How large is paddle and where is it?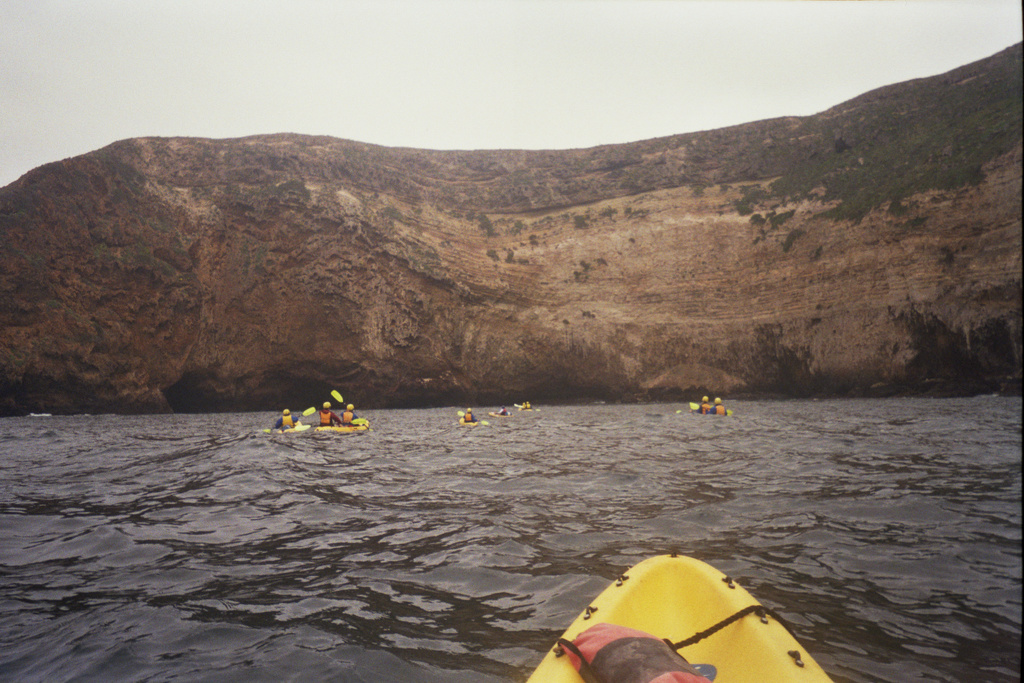
Bounding box: 330 387 346 406.
